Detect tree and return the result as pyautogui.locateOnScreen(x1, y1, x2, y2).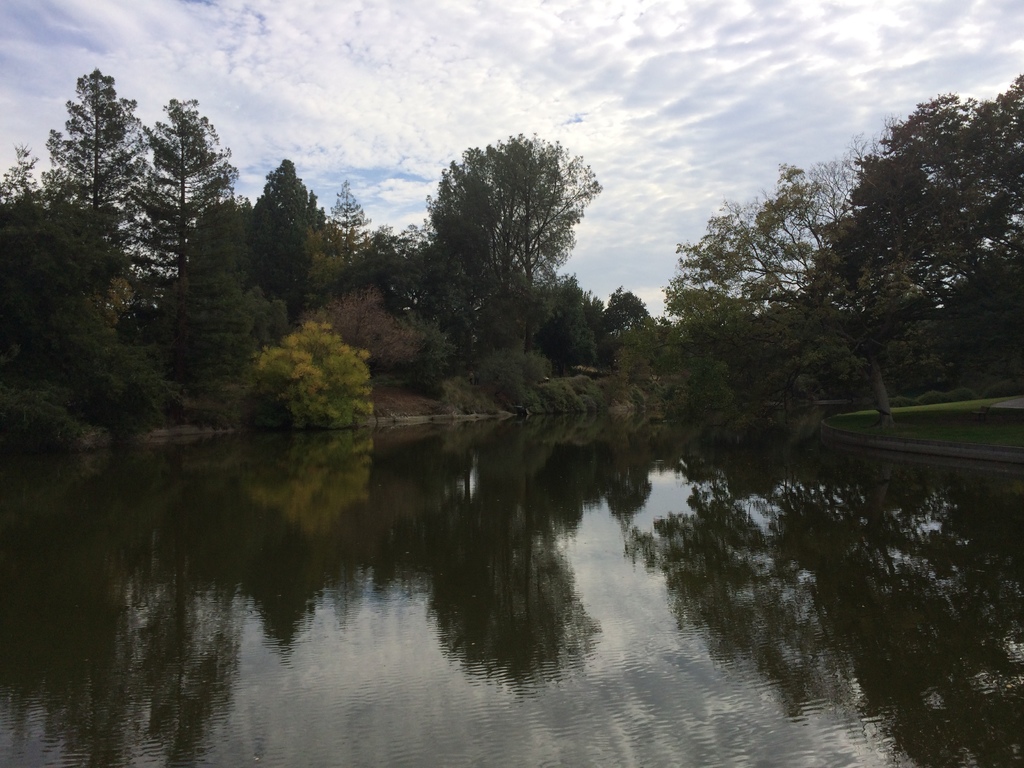
pyautogui.locateOnScreen(405, 111, 611, 387).
